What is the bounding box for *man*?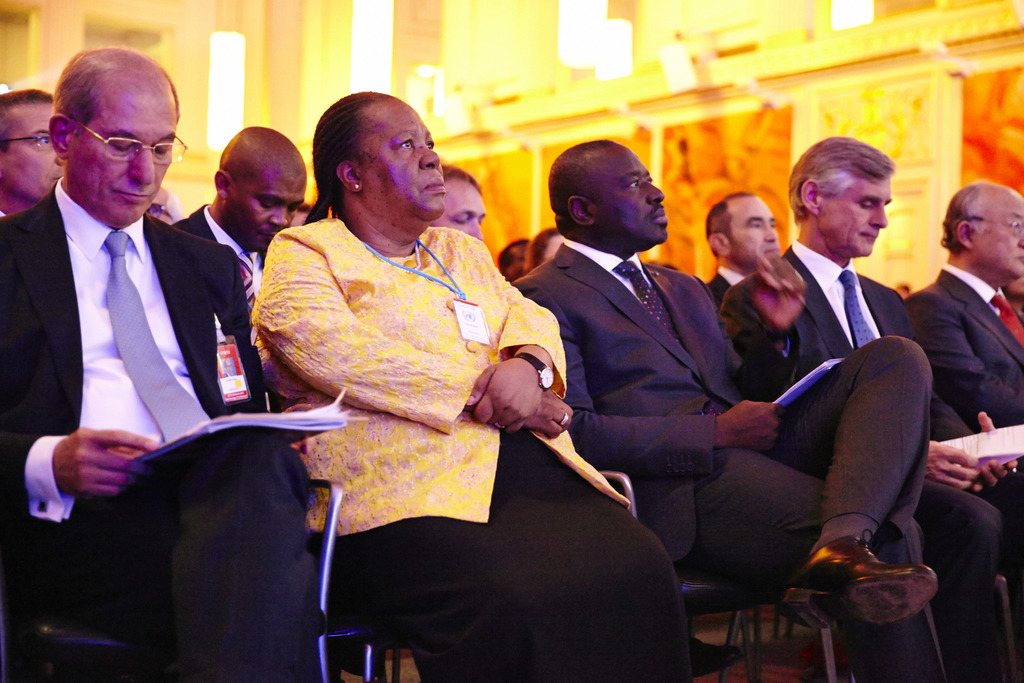
x1=900 y1=181 x2=1023 y2=460.
